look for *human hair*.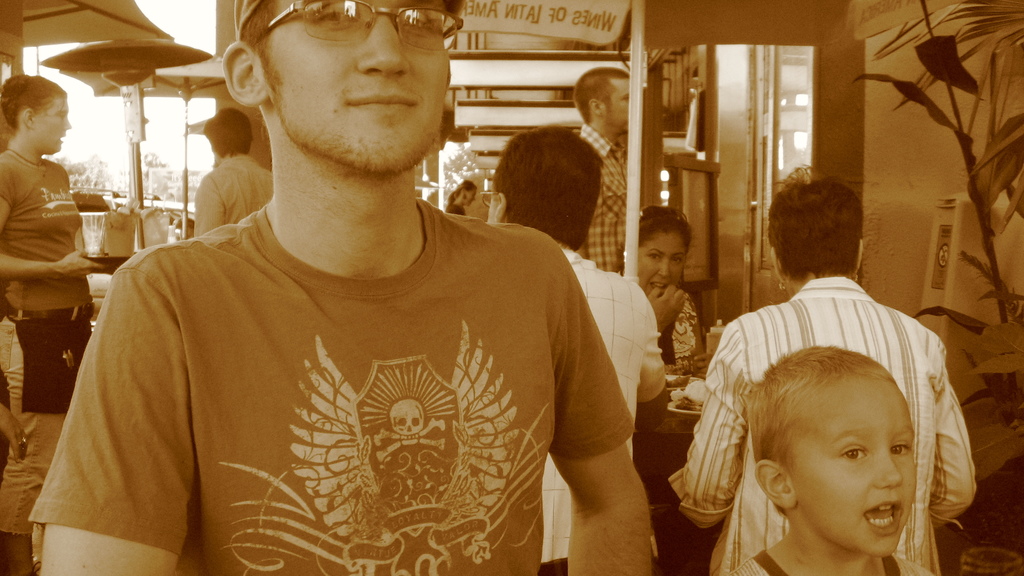
Found: rect(239, 0, 457, 101).
